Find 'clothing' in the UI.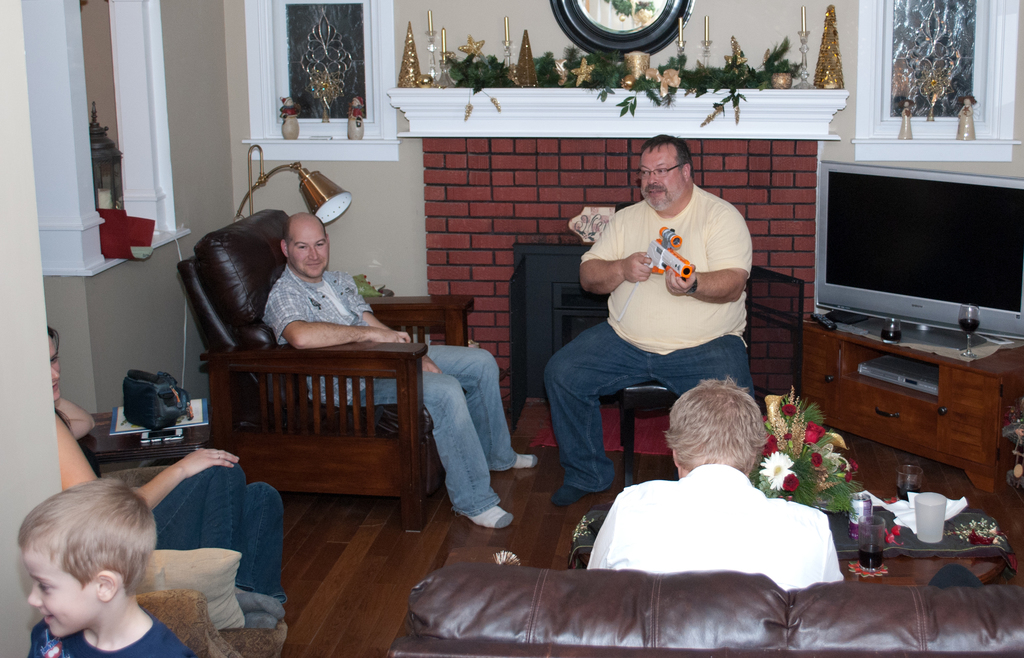
UI element at 24,613,196,657.
